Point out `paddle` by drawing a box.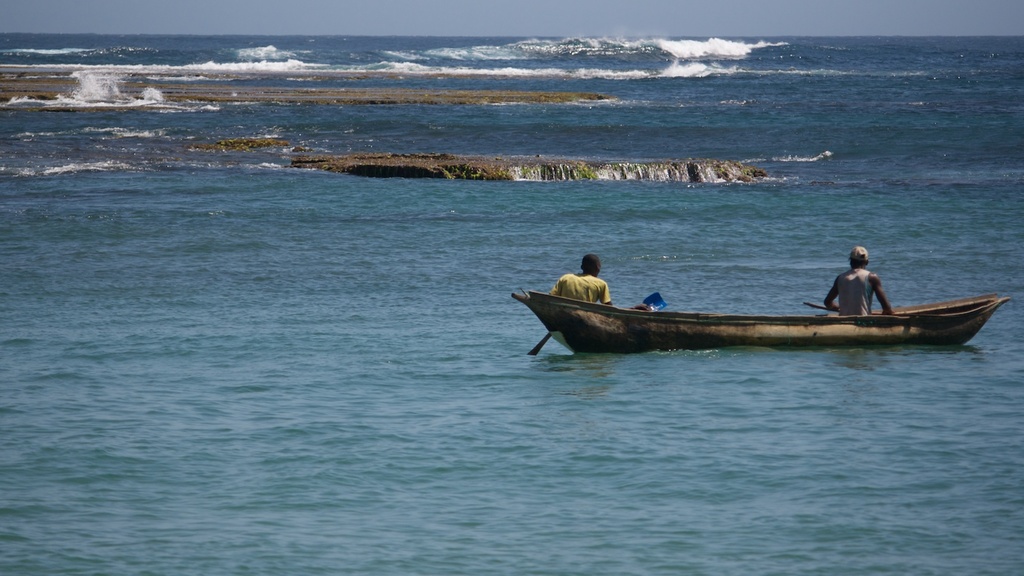
locate(804, 288, 916, 321).
